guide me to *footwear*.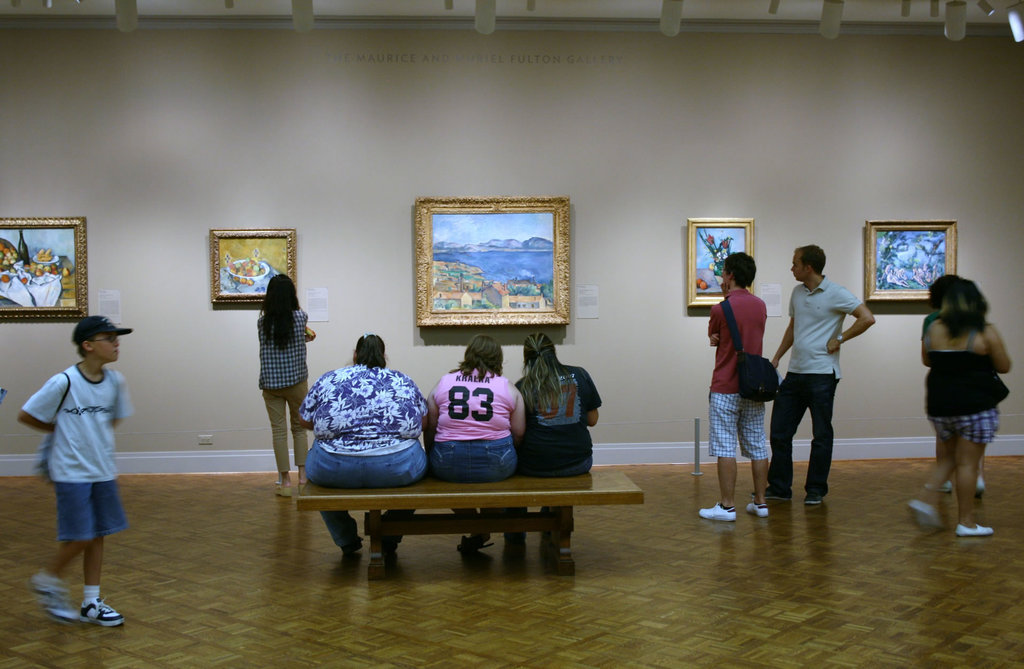
Guidance: box=[79, 597, 122, 627].
